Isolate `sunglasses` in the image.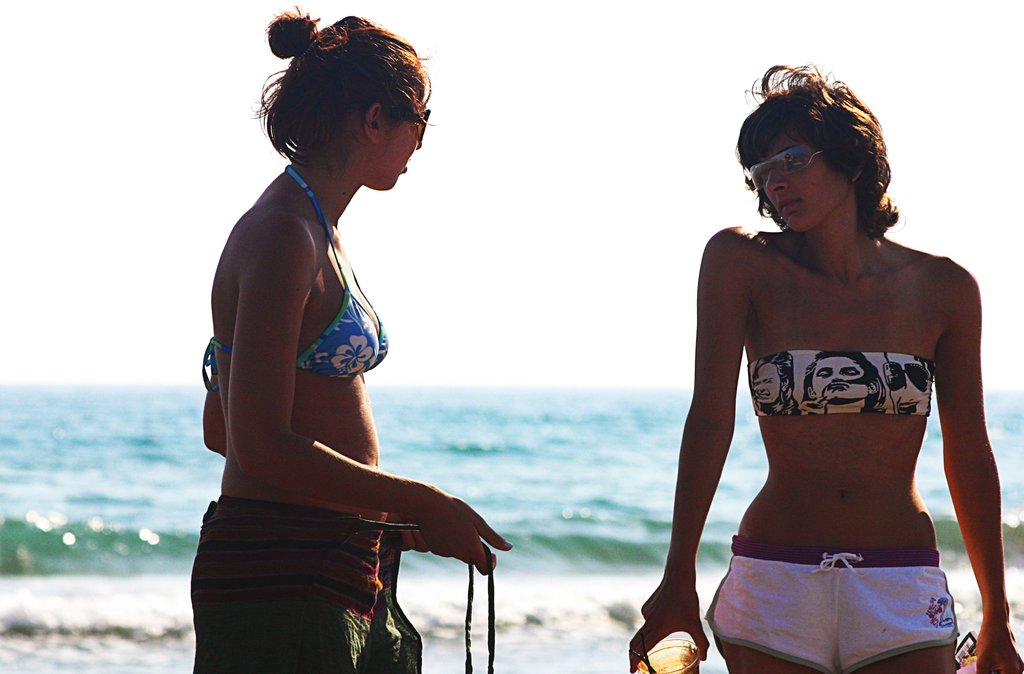
Isolated region: 389, 111, 426, 151.
